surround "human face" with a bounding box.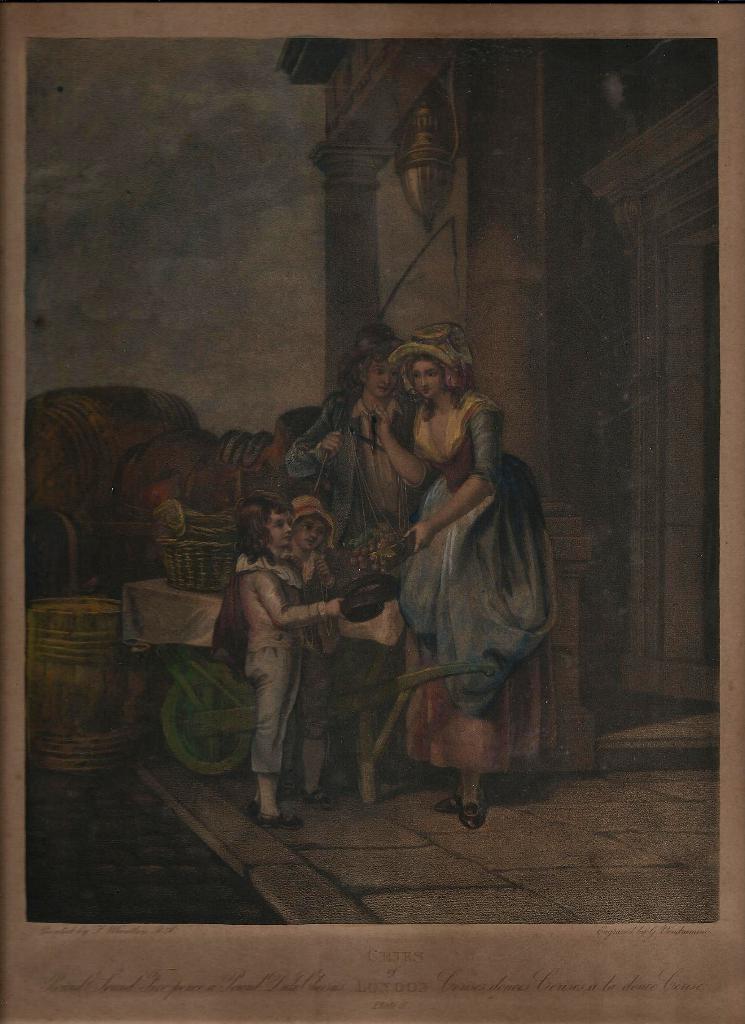
box=[407, 356, 438, 404].
